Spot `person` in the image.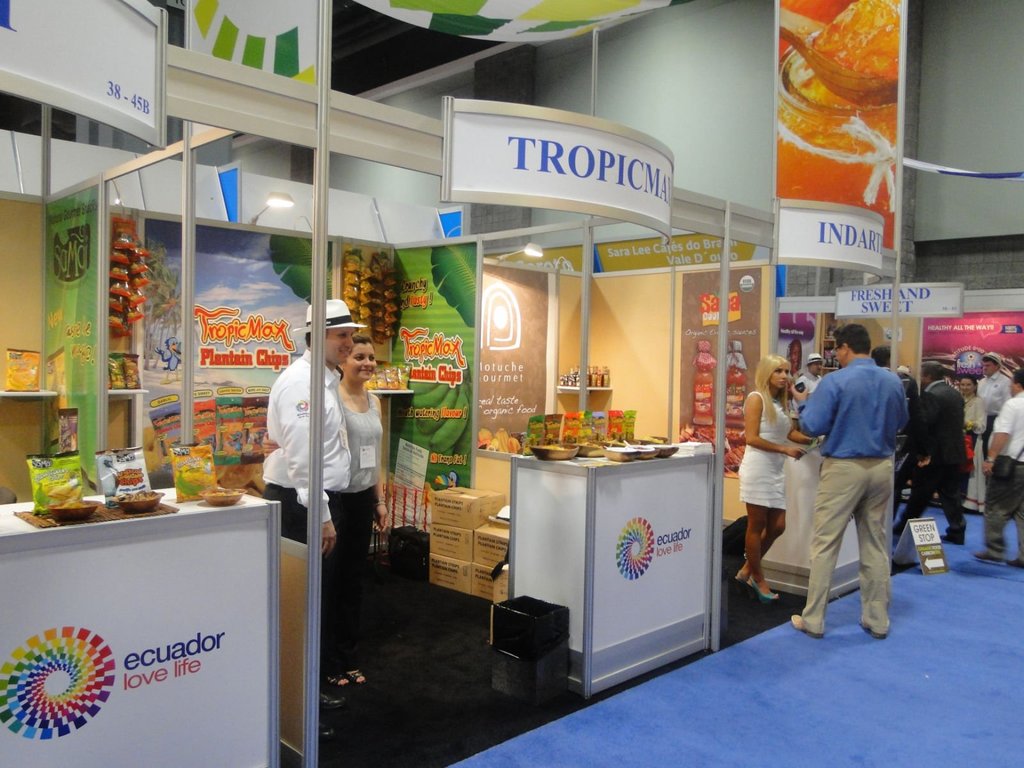
`person` found at (left=258, top=335, right=389, bottom=691).
